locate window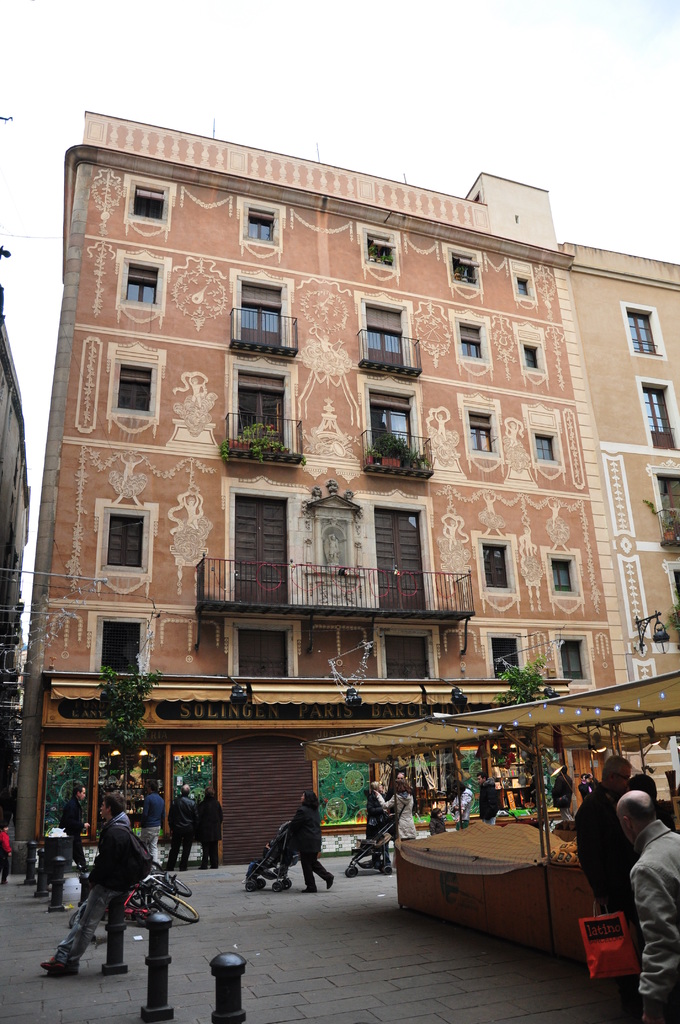
[448,249,474,292]
